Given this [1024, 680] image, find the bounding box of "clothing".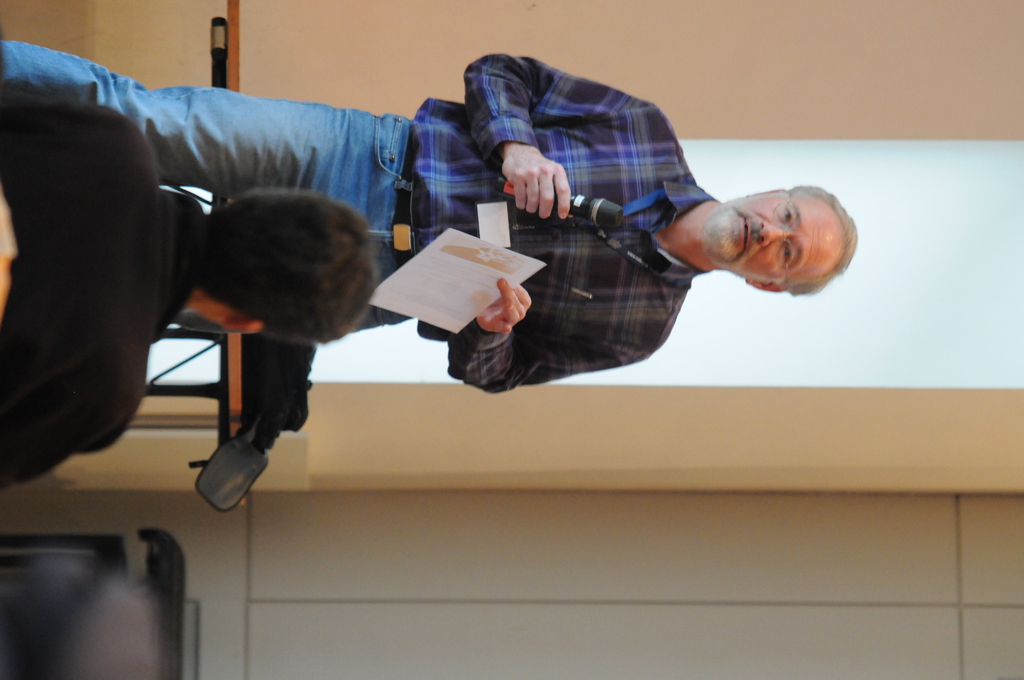
0 42 718 396.
